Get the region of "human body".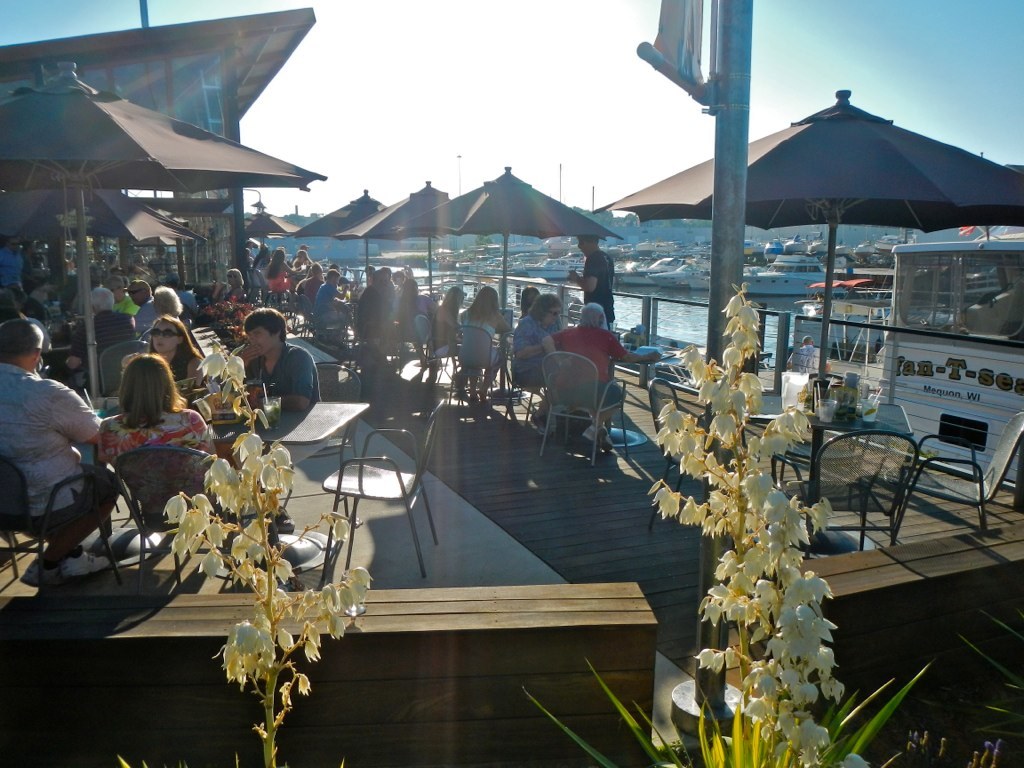
detection(350, 274, 401, 340).
